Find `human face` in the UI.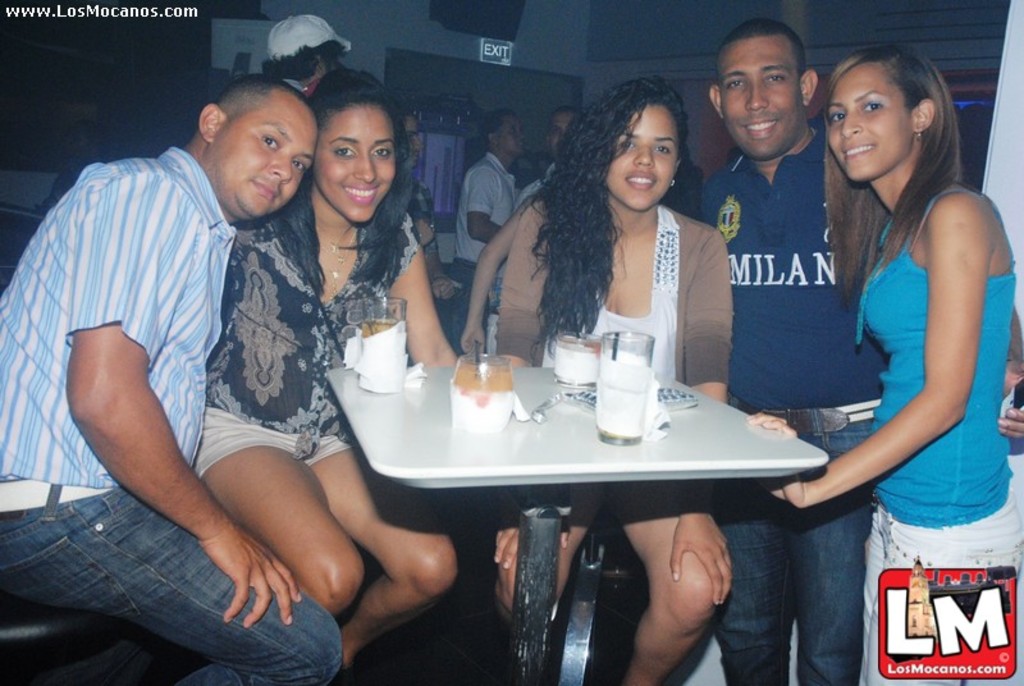
UI element at [215,104,312,219].
